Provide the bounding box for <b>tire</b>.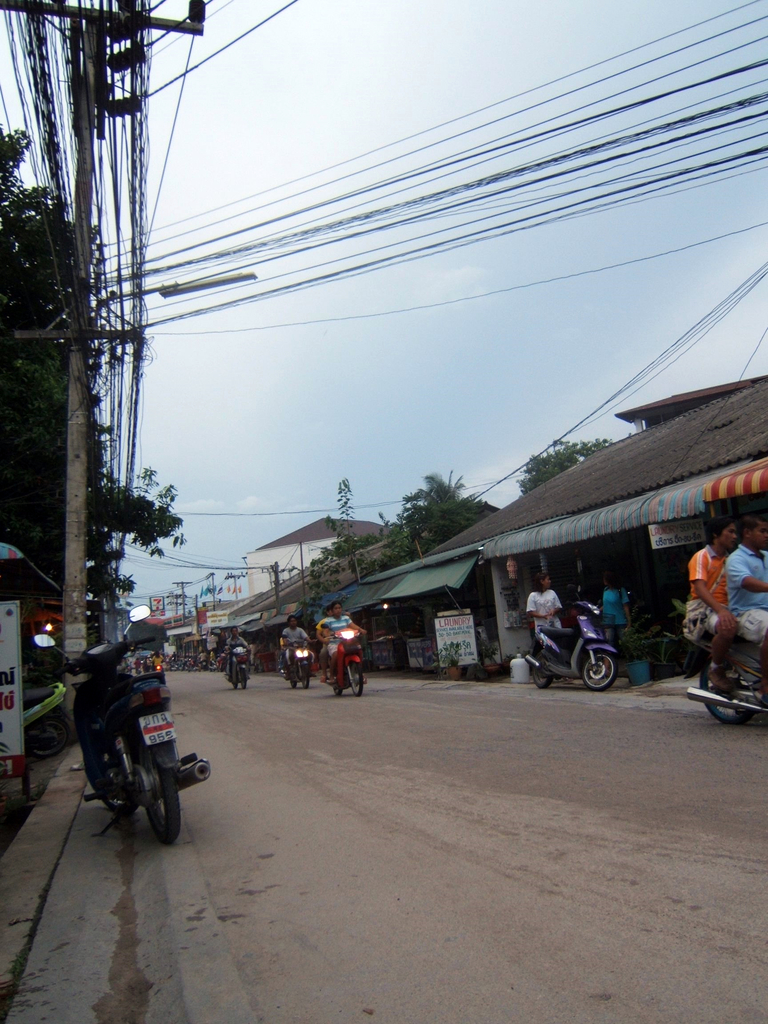
locate(348, 662, 367, 696).
